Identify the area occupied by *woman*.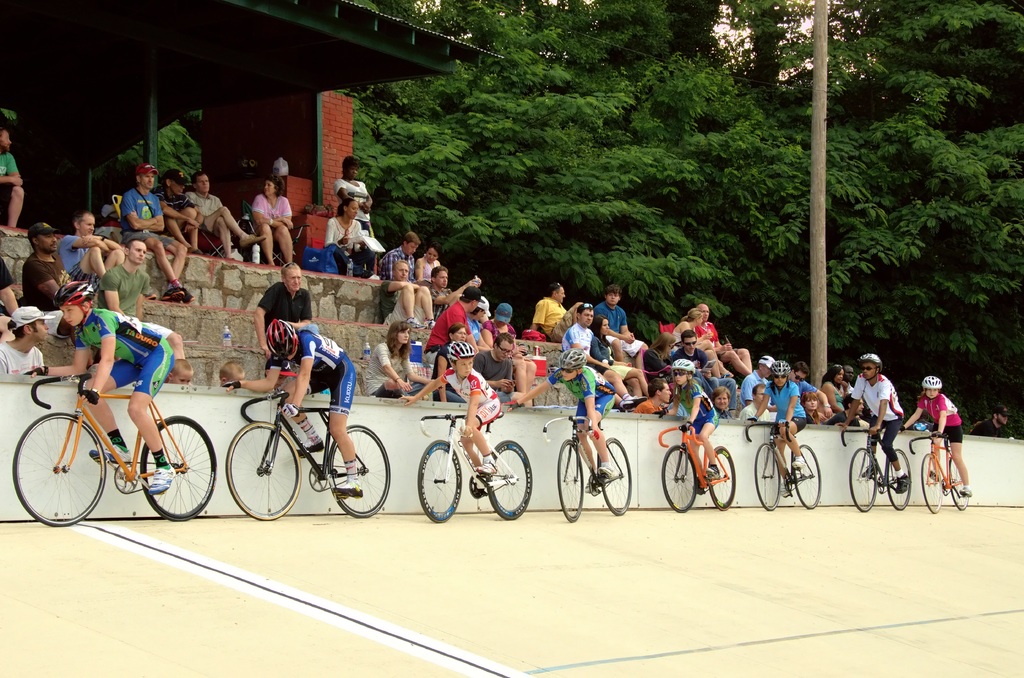
Area: 640/328/681/388.
